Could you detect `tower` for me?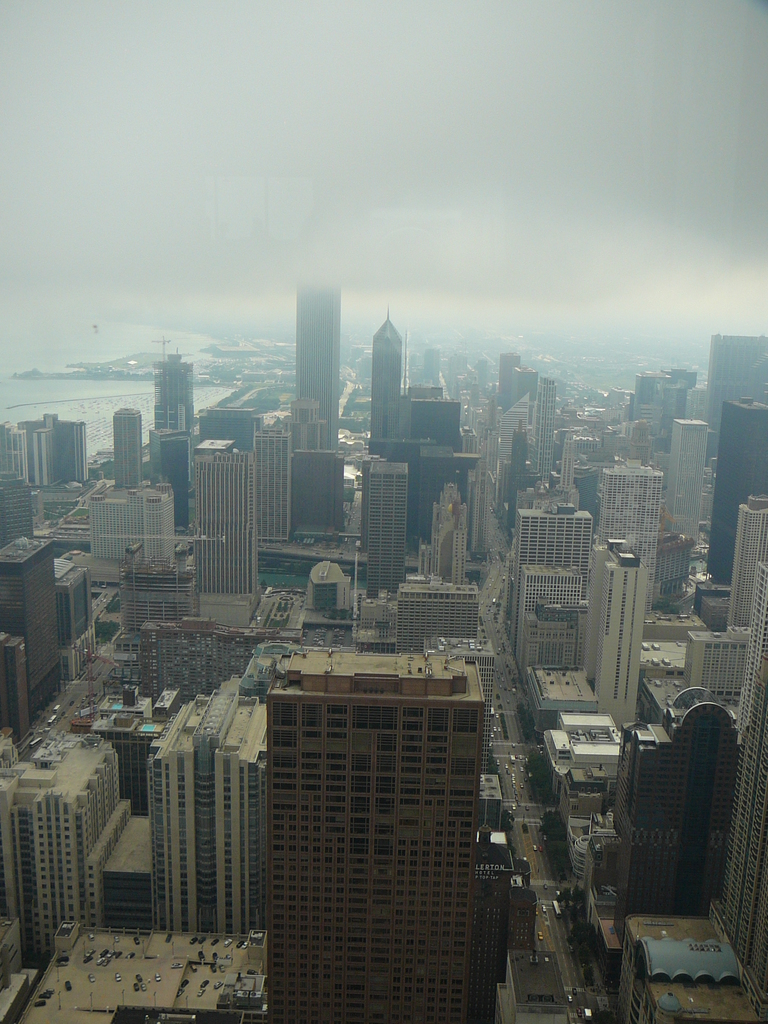
Detection result: 668:358:696:433.
